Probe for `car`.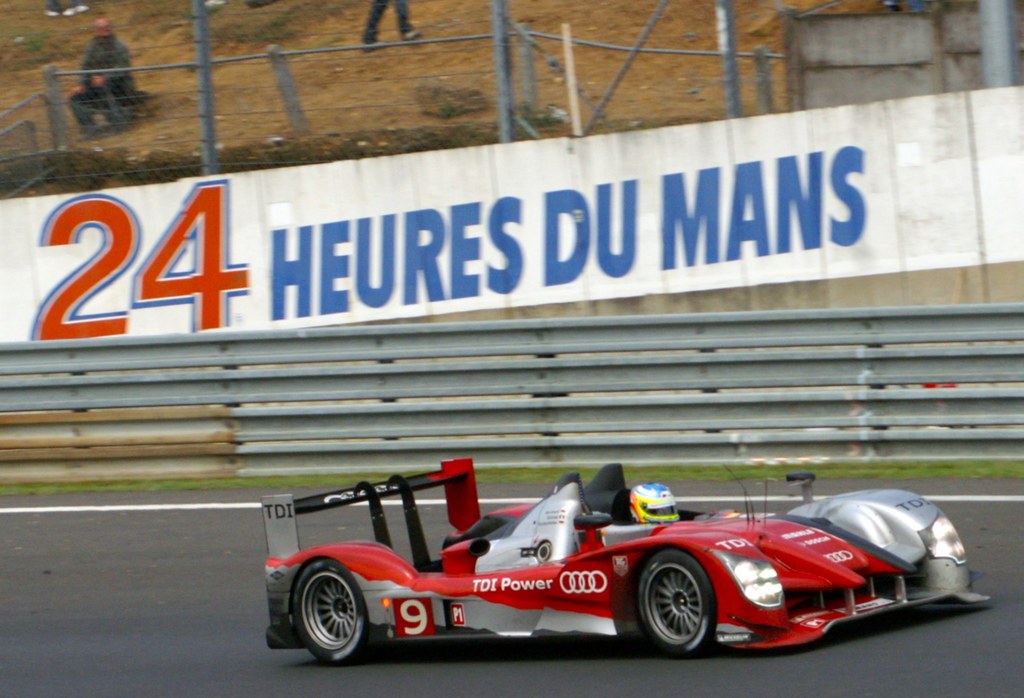
Probe result: left=257, top=457, right=1000, bottom=667.
